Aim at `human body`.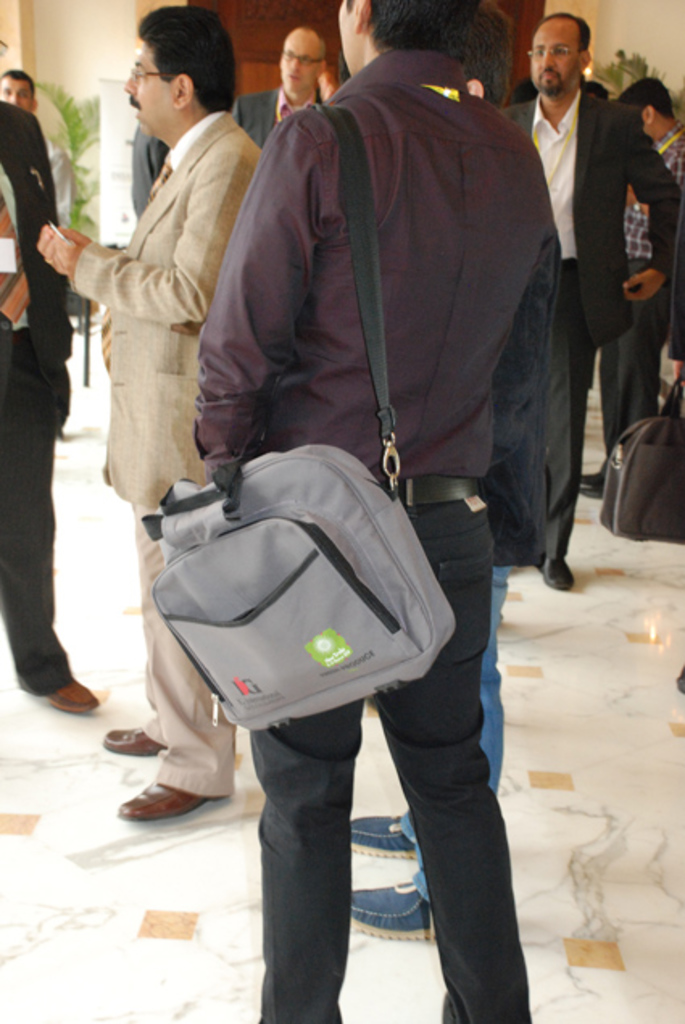
Aimed at <box>0,94,98,714</box>.
